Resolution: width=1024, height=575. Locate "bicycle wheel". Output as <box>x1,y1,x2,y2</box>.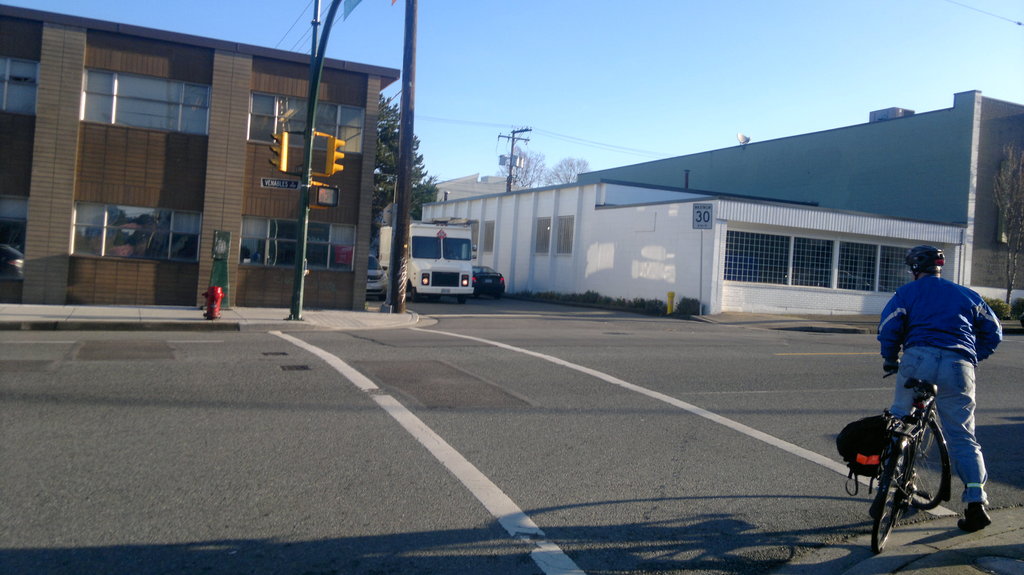
<box>884,415,944,510</box>.
